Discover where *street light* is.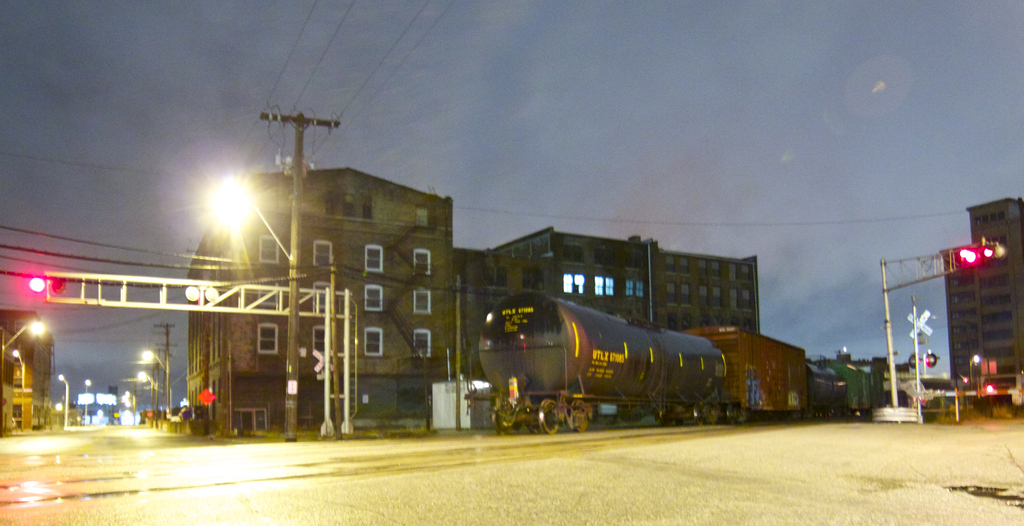
Discovered at [965,352,979,400].
